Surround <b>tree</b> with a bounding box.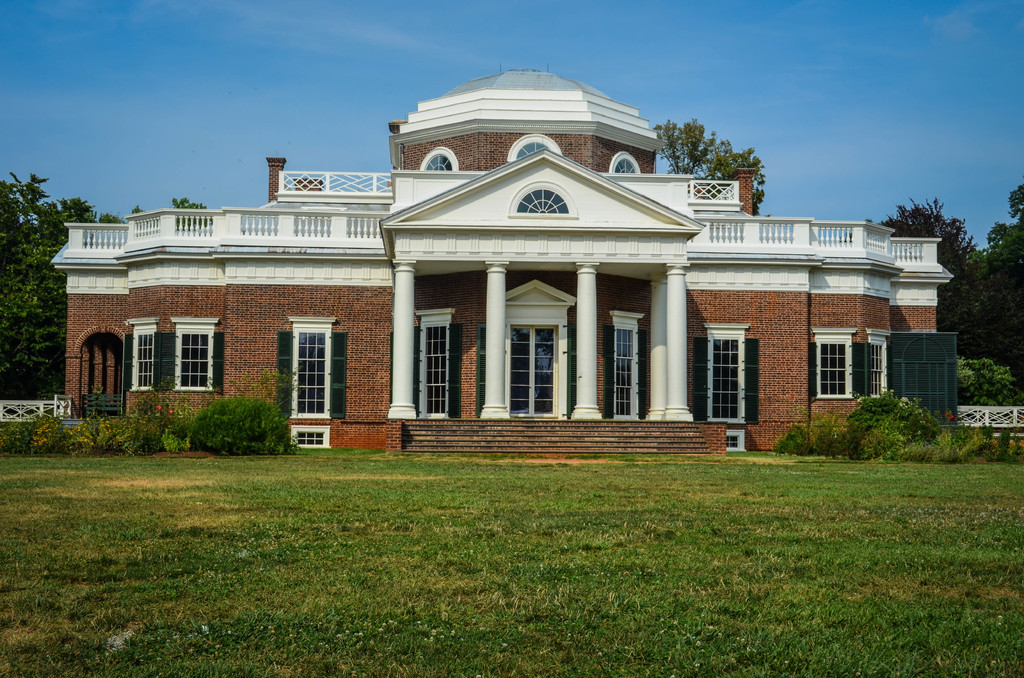
crop(932, 172, 1015, 413).
